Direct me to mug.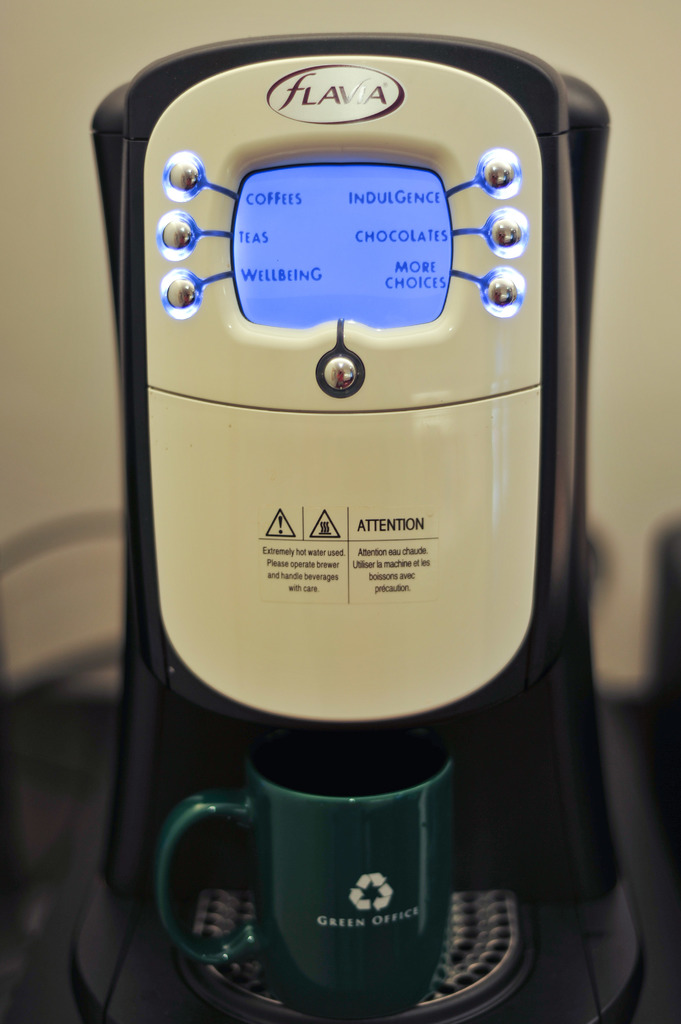
Direction: x1=156 y1=731 x2=466 y2=1007.
